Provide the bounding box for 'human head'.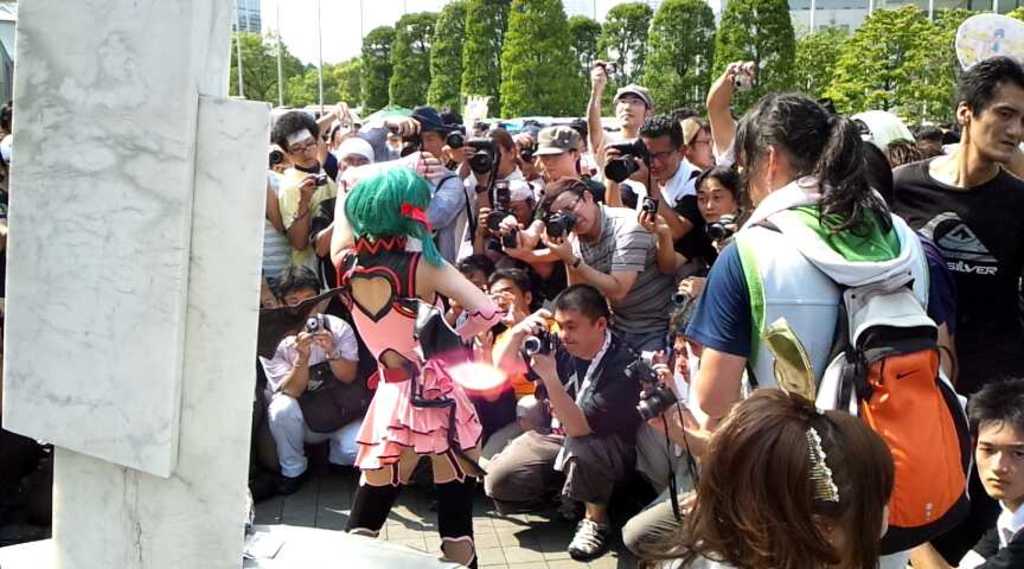
bbox=(345, 170, 428, 236).
